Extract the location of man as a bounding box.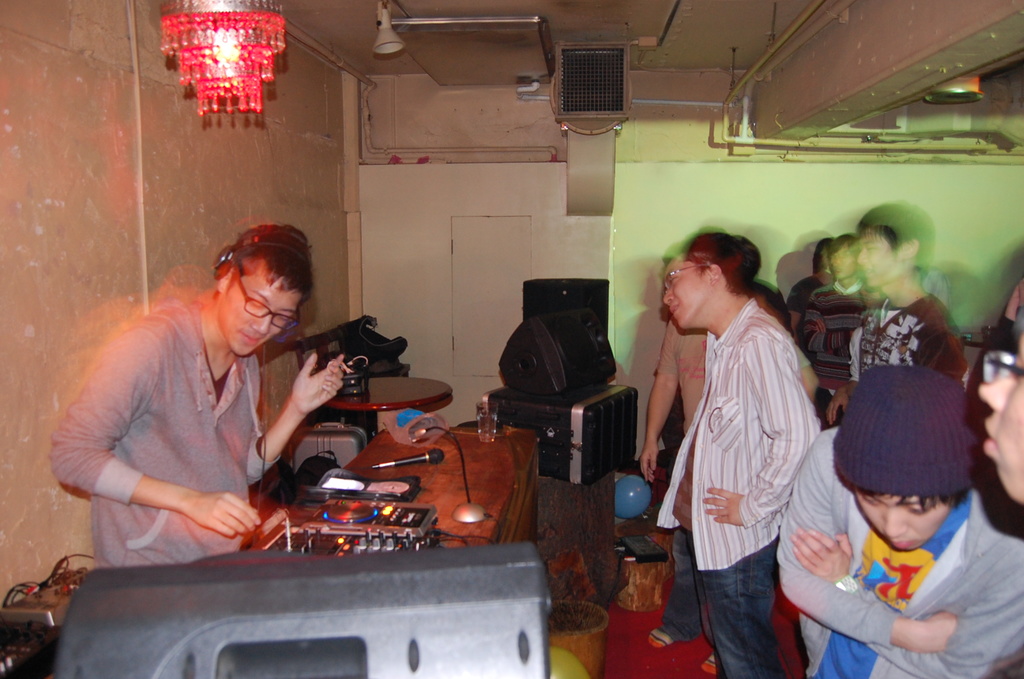
{"left": 771, "top": 366, "right": 1023, "bottom": 678}.
